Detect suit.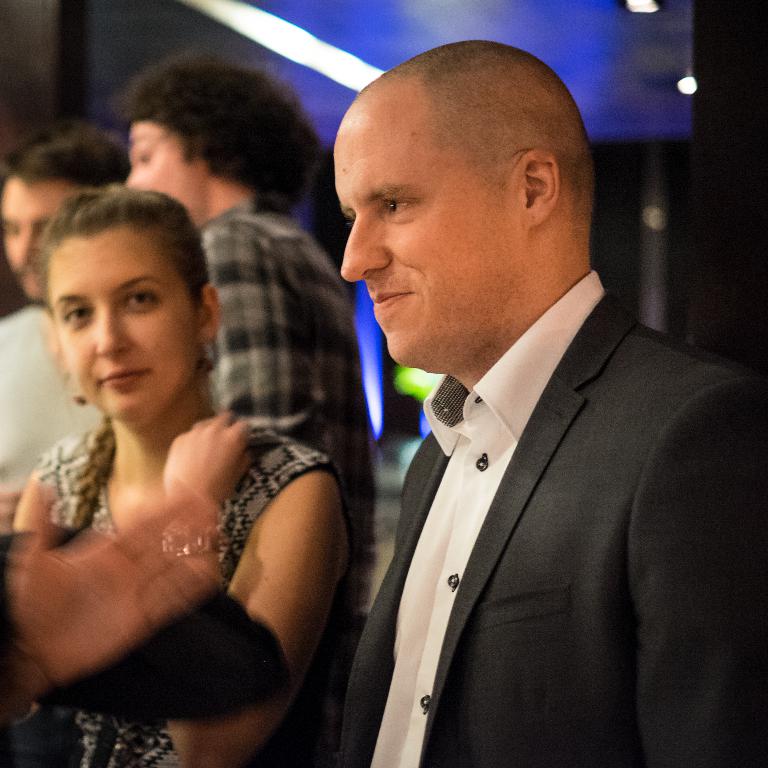
Detected at <region>338, 289, 764, 765</region>.
